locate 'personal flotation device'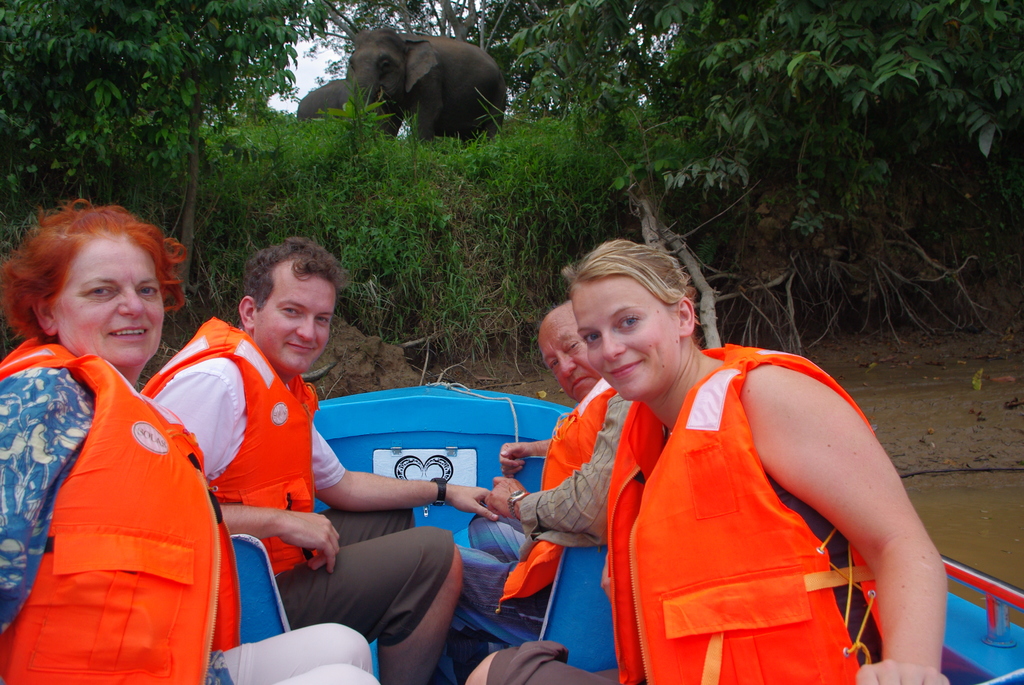
Rect(128, 306, 326, 572)
